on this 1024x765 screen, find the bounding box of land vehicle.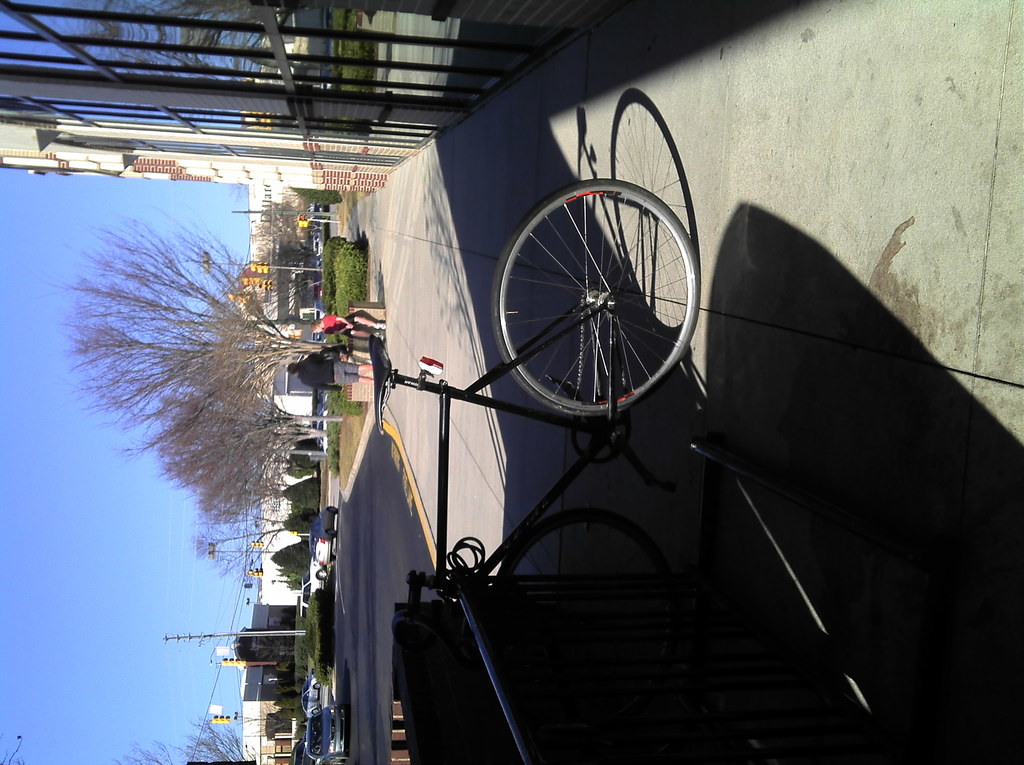
Bounding box: region(367, 177, 701, 764).
